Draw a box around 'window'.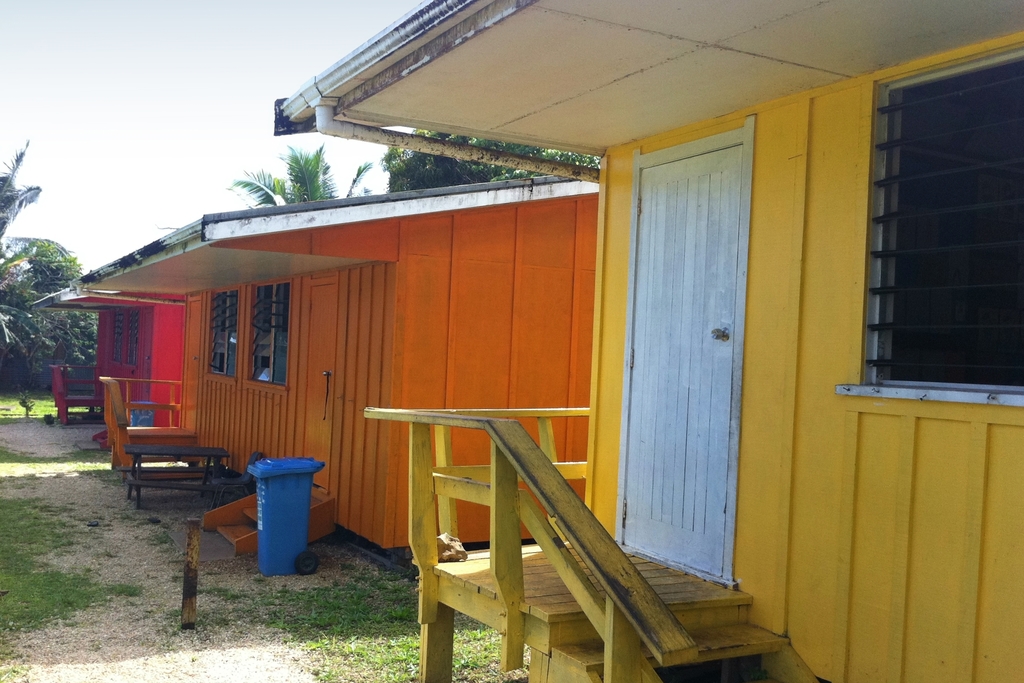
{"x1": 869, "y1": 43, "x2": 1004, "y2": 401}.
